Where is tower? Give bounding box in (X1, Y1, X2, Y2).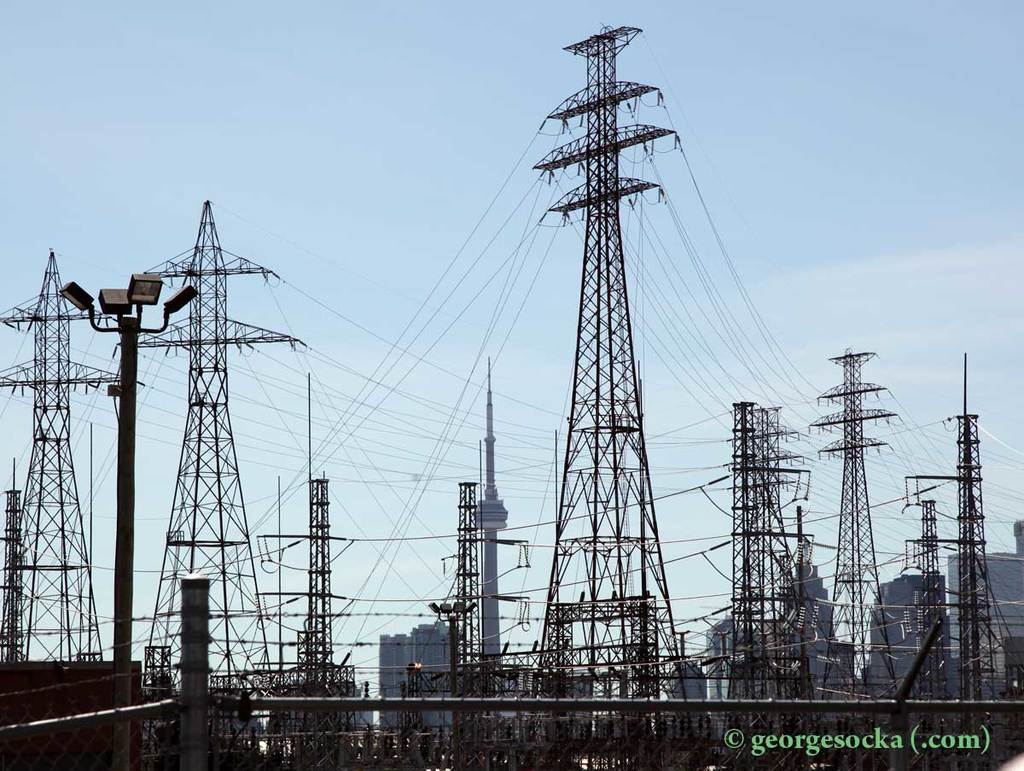
(470, 354, 509, 663).
